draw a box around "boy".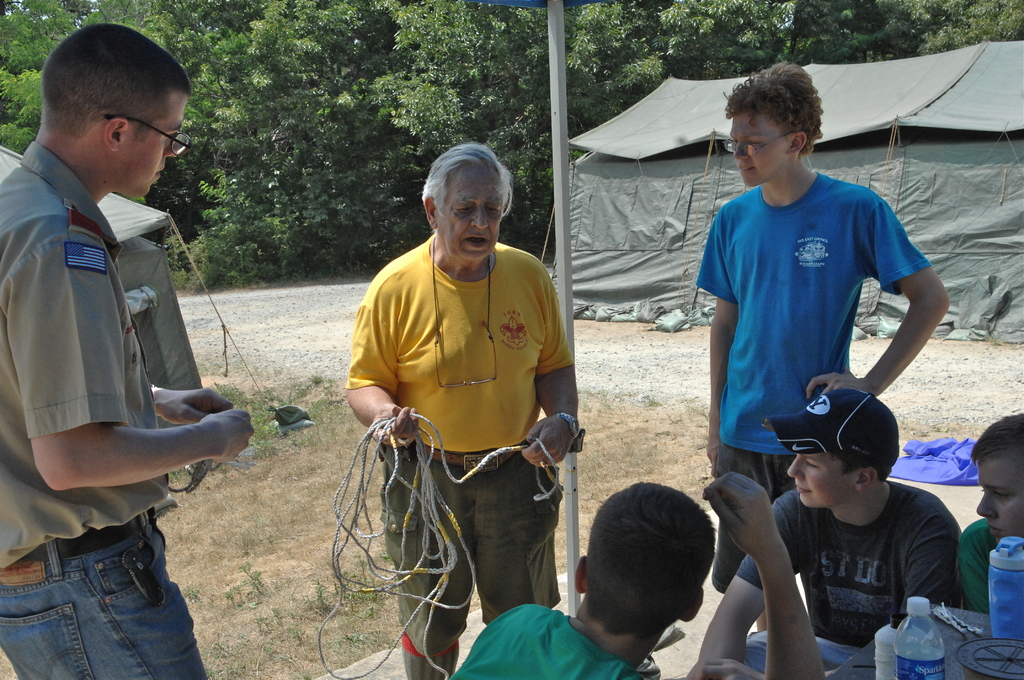
bbox=[714, 58, 957, 628].
